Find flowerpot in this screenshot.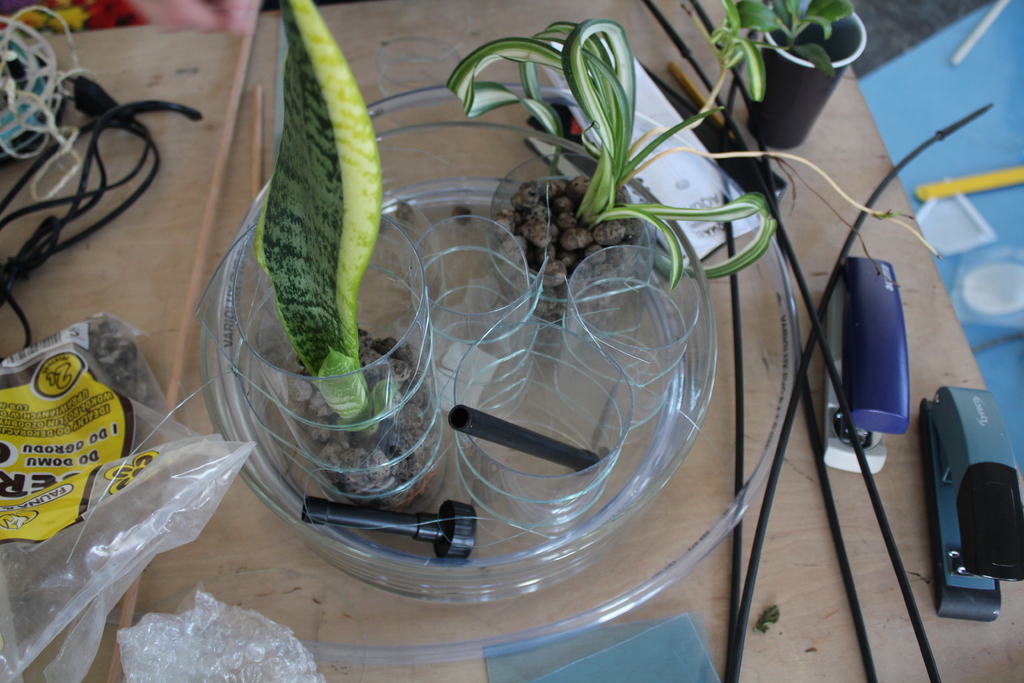
The bounding box for flowerpot is 215, 169, 454, 545.
